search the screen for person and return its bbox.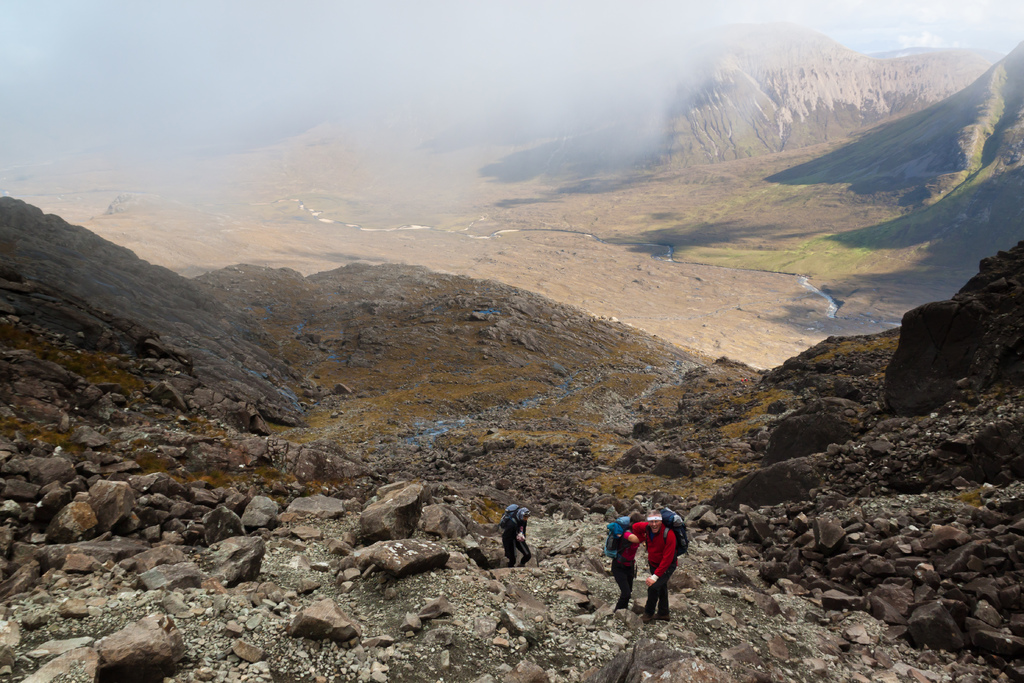
Found: BBox(498, 503, 534, 566).
